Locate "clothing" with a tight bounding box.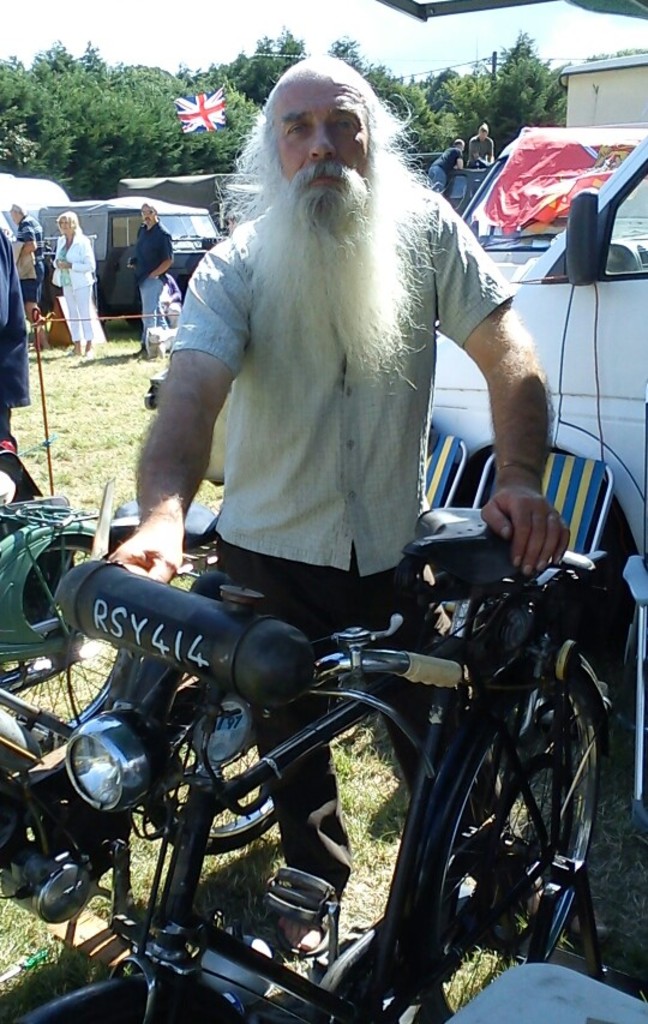
[10, 210, 47, 298].
